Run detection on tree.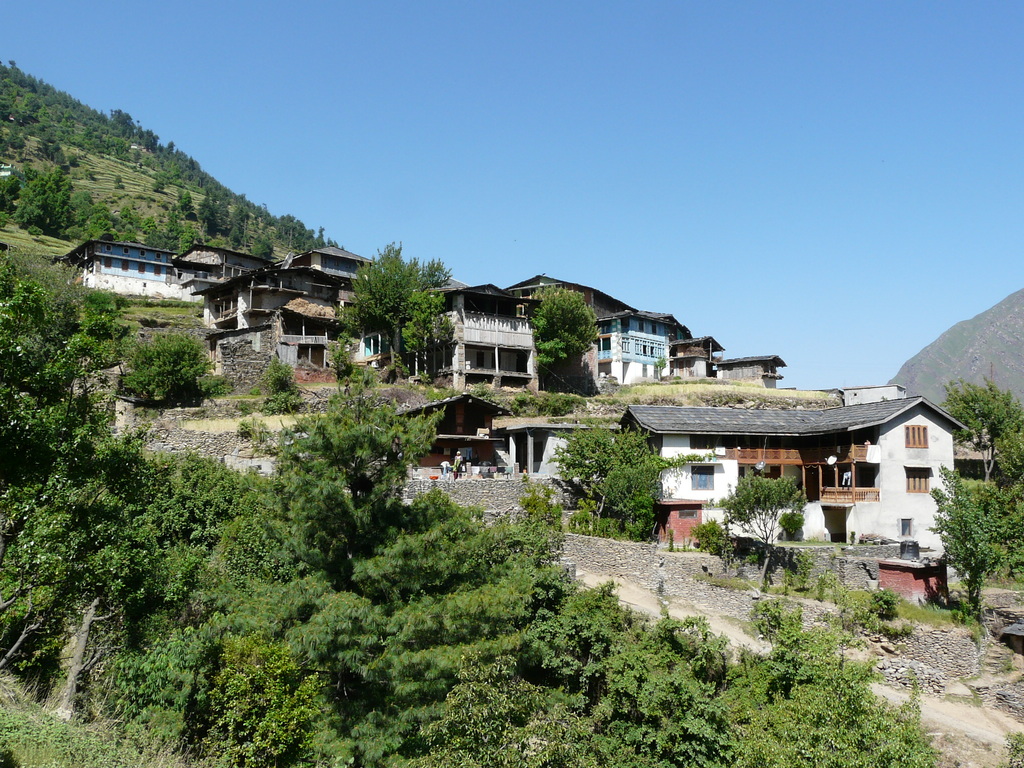
Result: locate(204, 194, 215, 236).
